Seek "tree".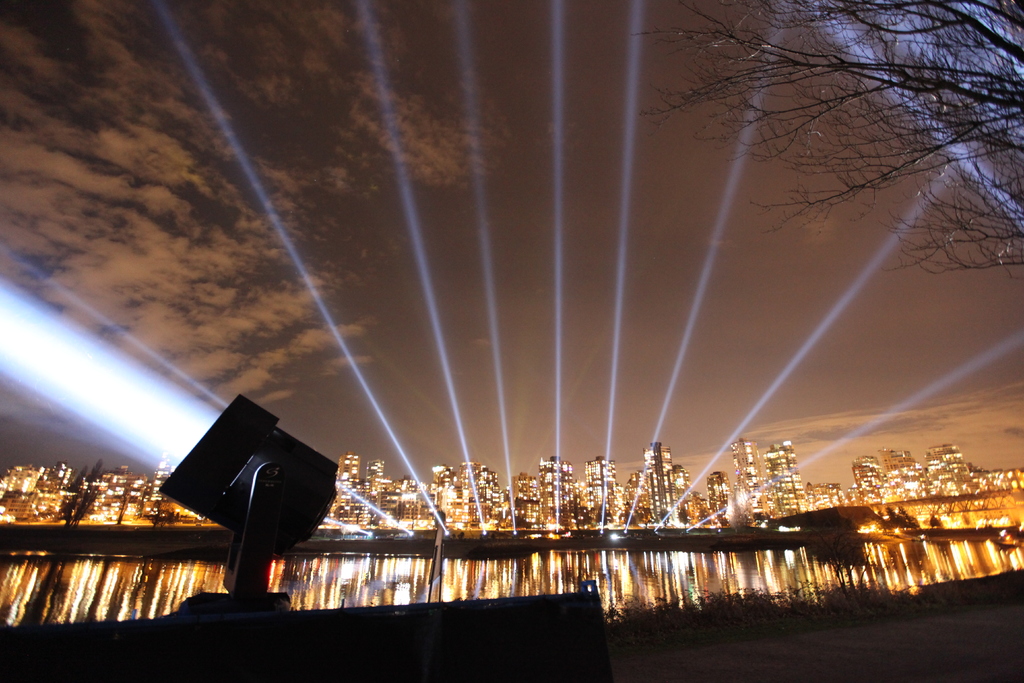
[left=68, top=486, right=99, bottom=522].
